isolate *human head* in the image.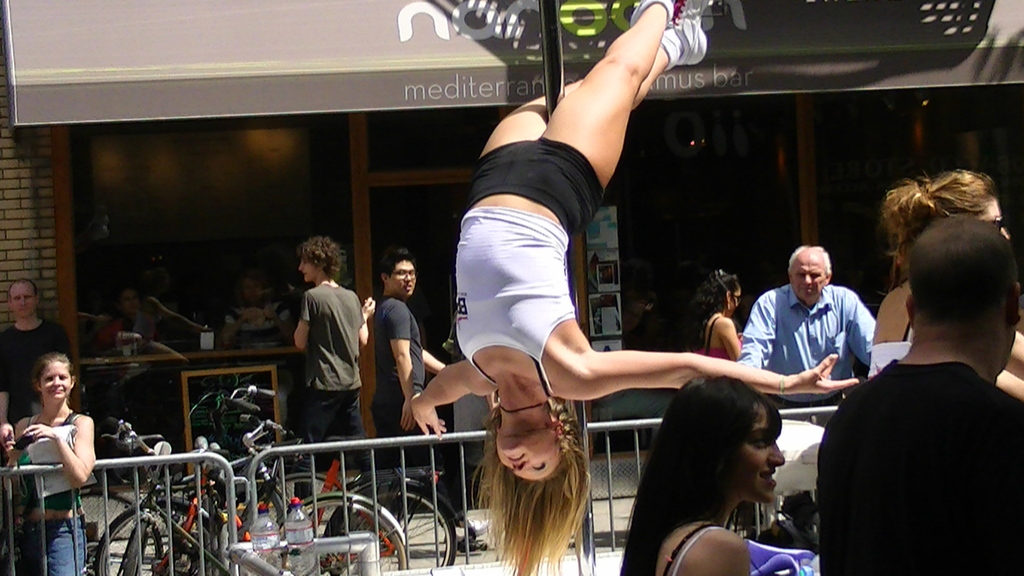
Isolated region: <box>296,235,342,284</box>.
